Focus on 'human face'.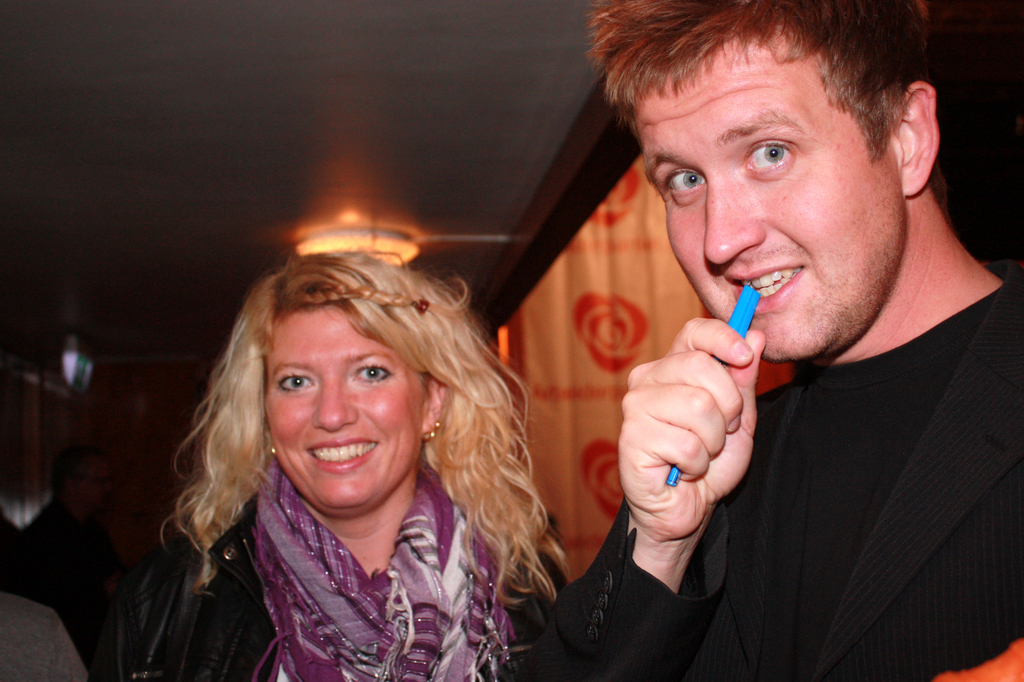
Focused at box=[634, 40, 900, 364].
